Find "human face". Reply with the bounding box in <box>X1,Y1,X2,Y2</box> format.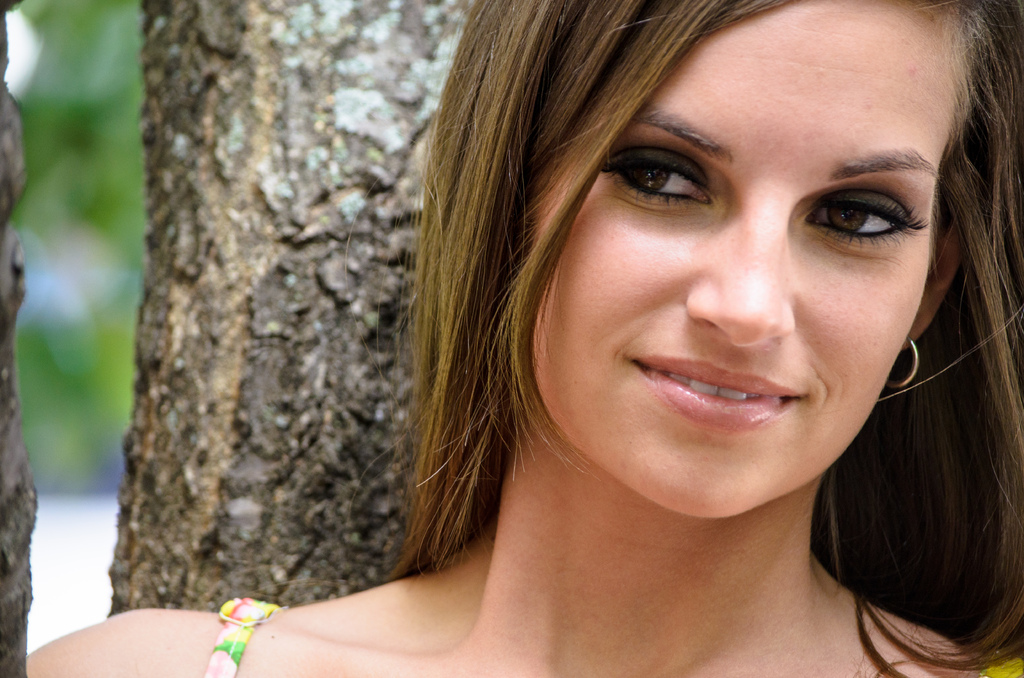
<box>521,0,982,521</box>.
